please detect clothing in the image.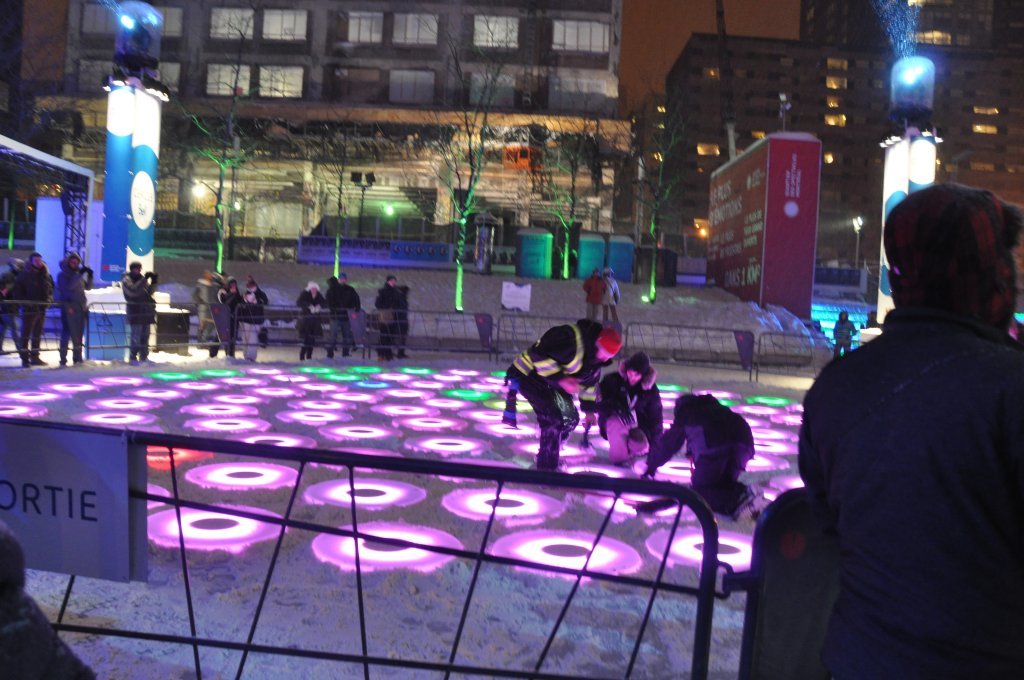
BBox(301, 290, 332, 358).
